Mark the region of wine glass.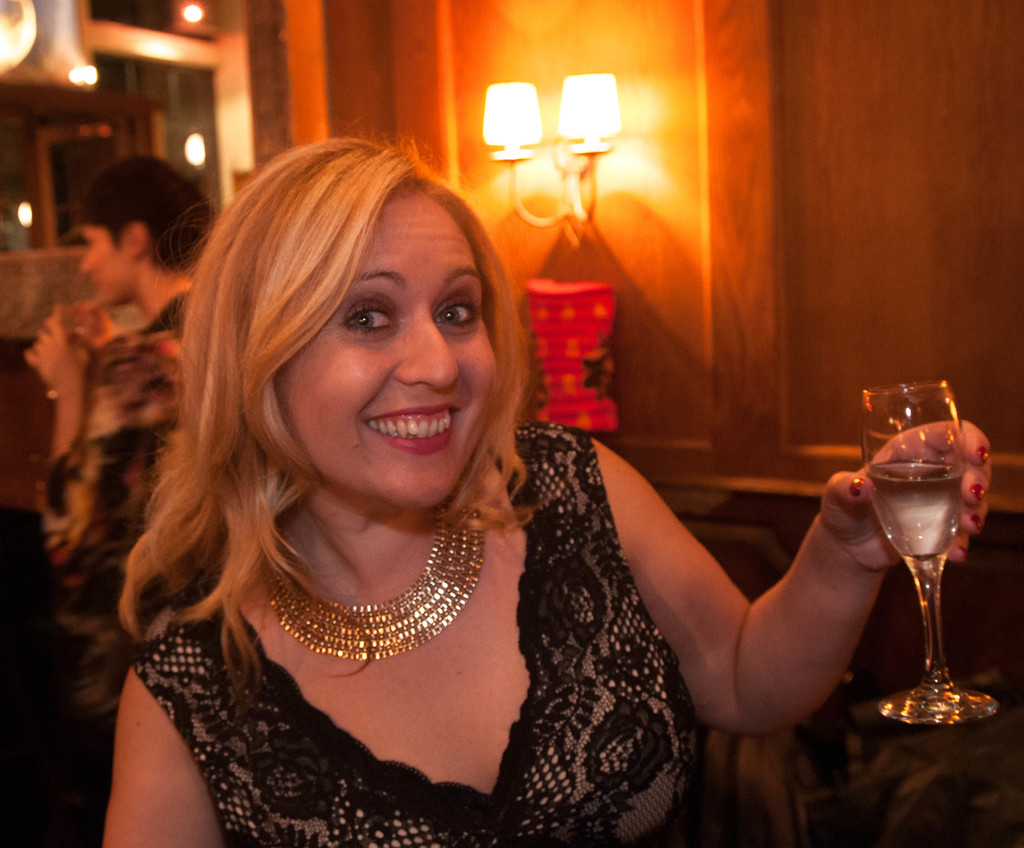
Region: <bbox>855, 383, 1004, 735</bbox>.
